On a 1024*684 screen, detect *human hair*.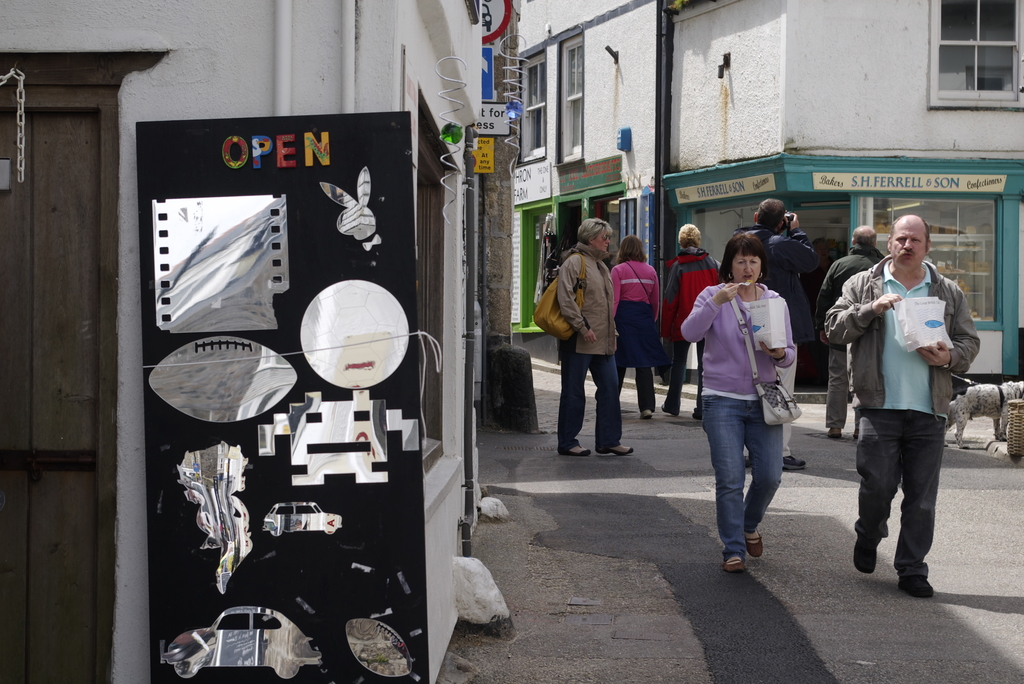
pyautogui.locateOnScreen(715, 228, 780, 290).
